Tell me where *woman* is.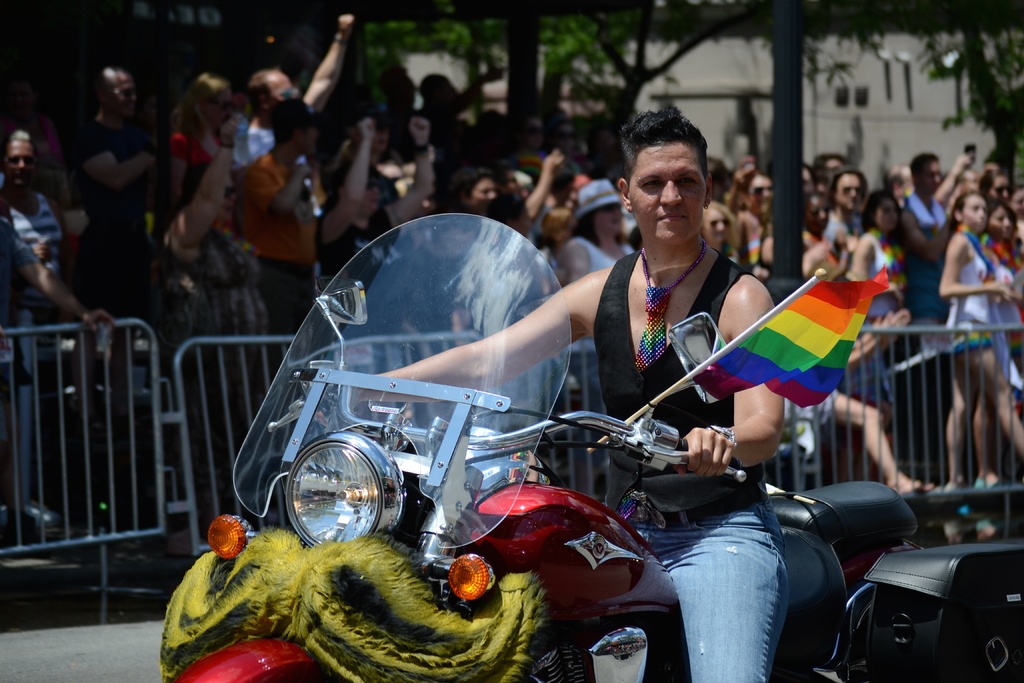
*woman* is at [x1=736, y1=170, x2=779, y2=292].
